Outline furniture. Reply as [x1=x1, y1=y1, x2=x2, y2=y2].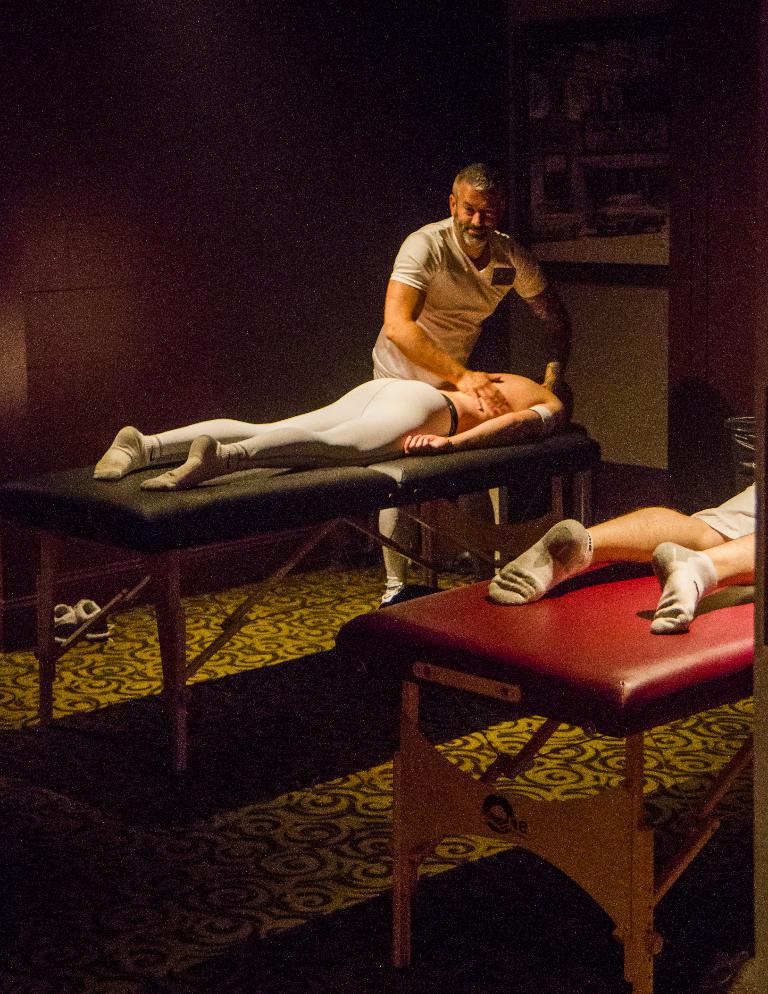
[x1=0, y1=422, x2=605, y2=772].
